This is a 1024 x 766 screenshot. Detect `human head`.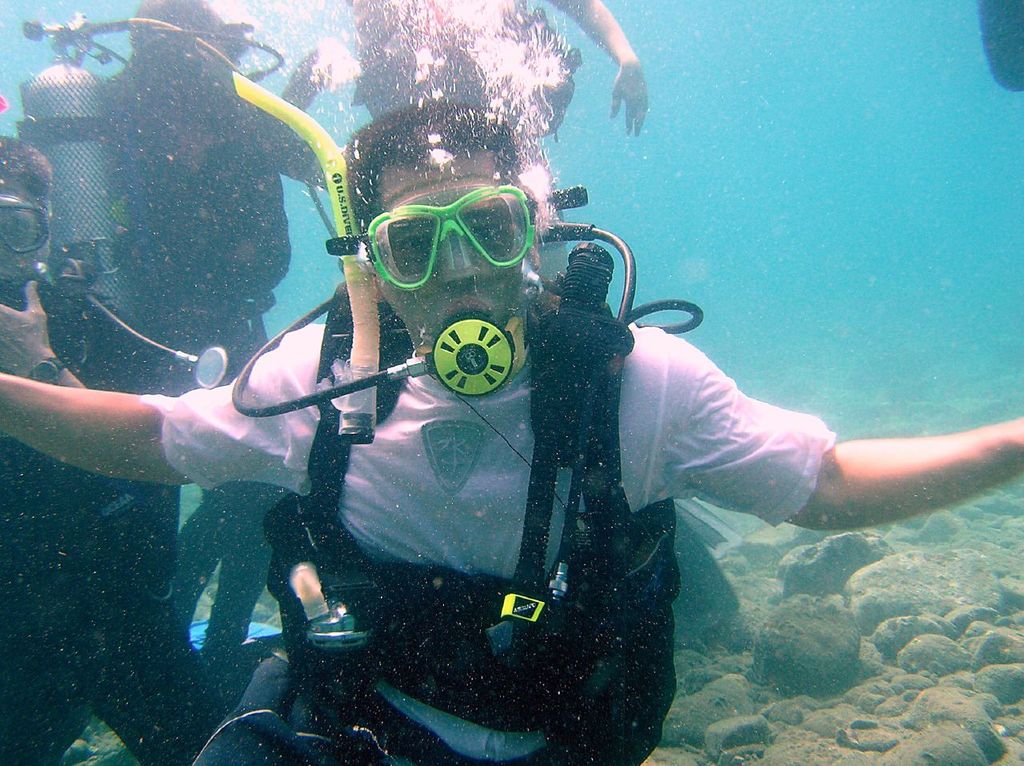
bbox(356, 94, 530, 351).
